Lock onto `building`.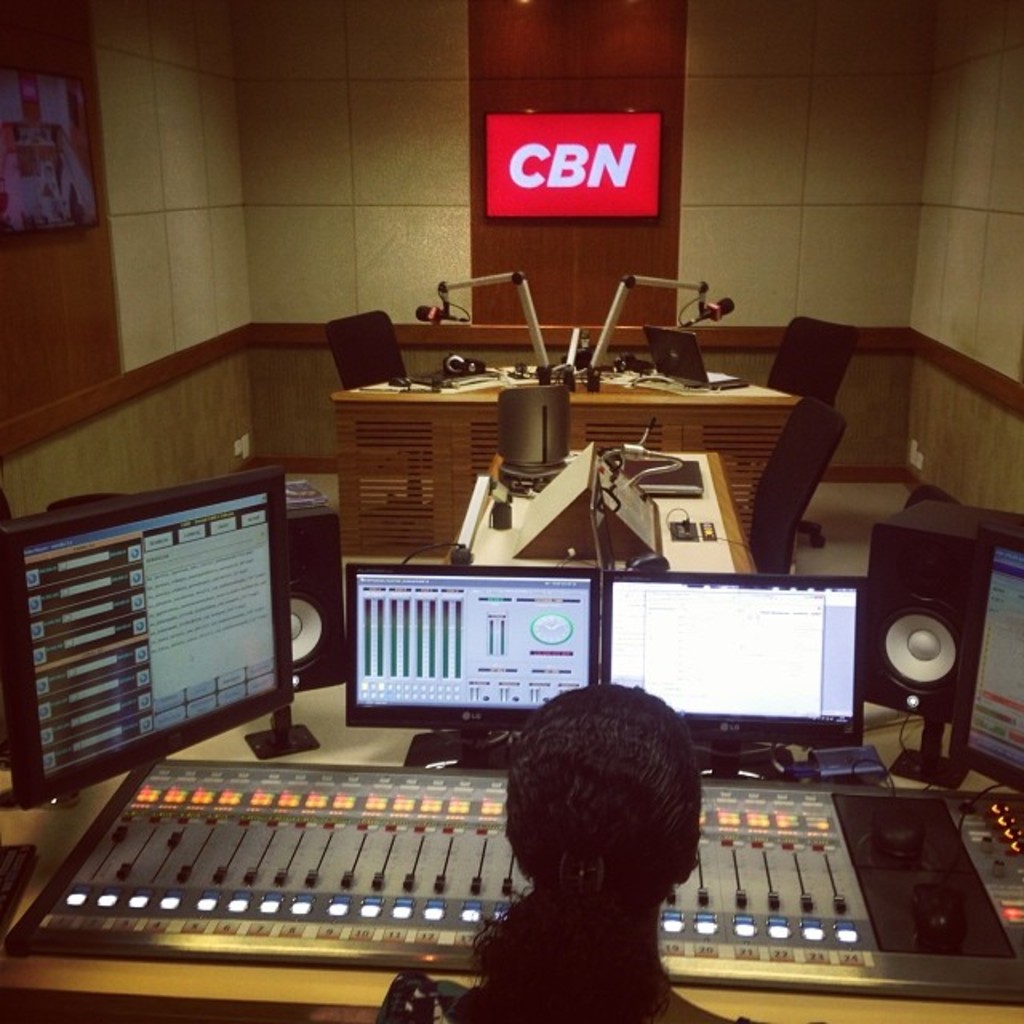
Locked: 0, 0, 1022, 1022.
